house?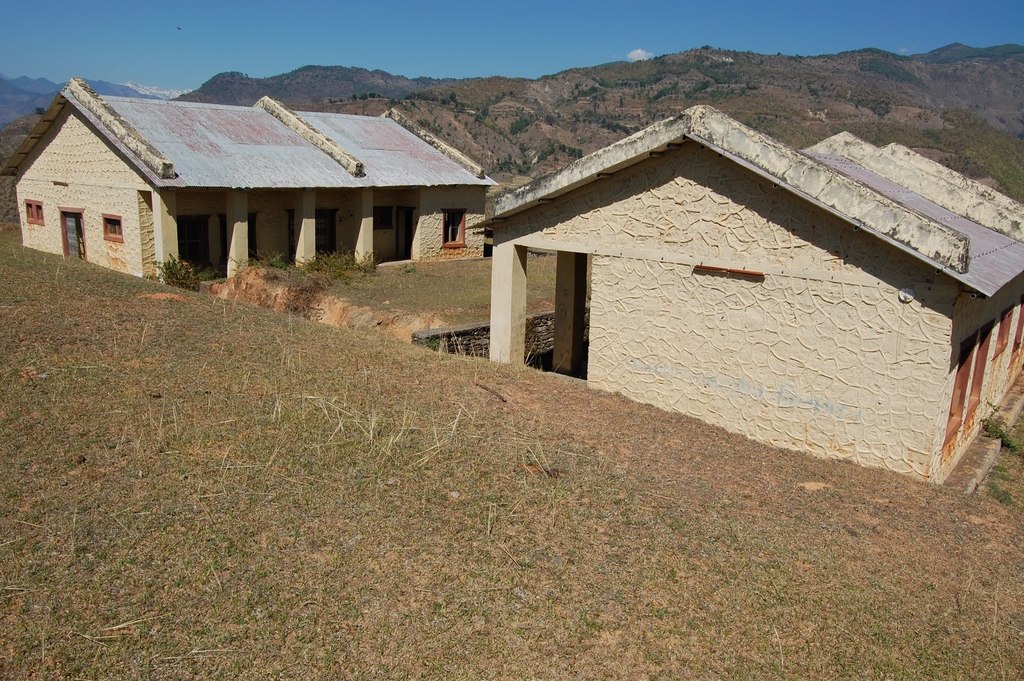
(x1=457, y1=83, x2=1023, y2=495)
